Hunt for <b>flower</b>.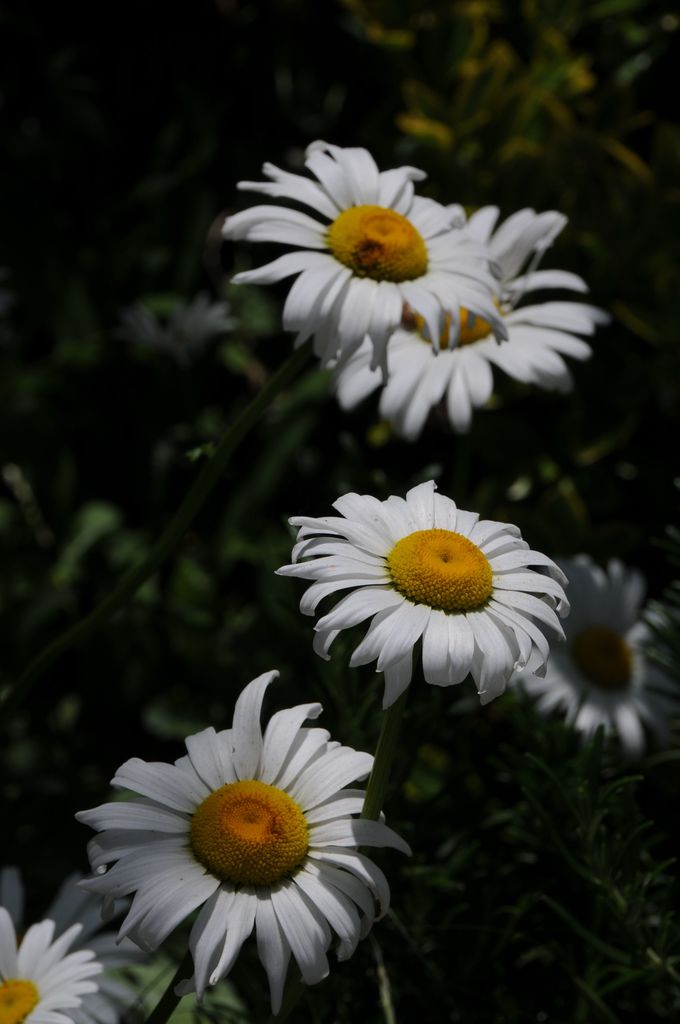
Hunted down at bbox=(513, 547, 679, 744).
